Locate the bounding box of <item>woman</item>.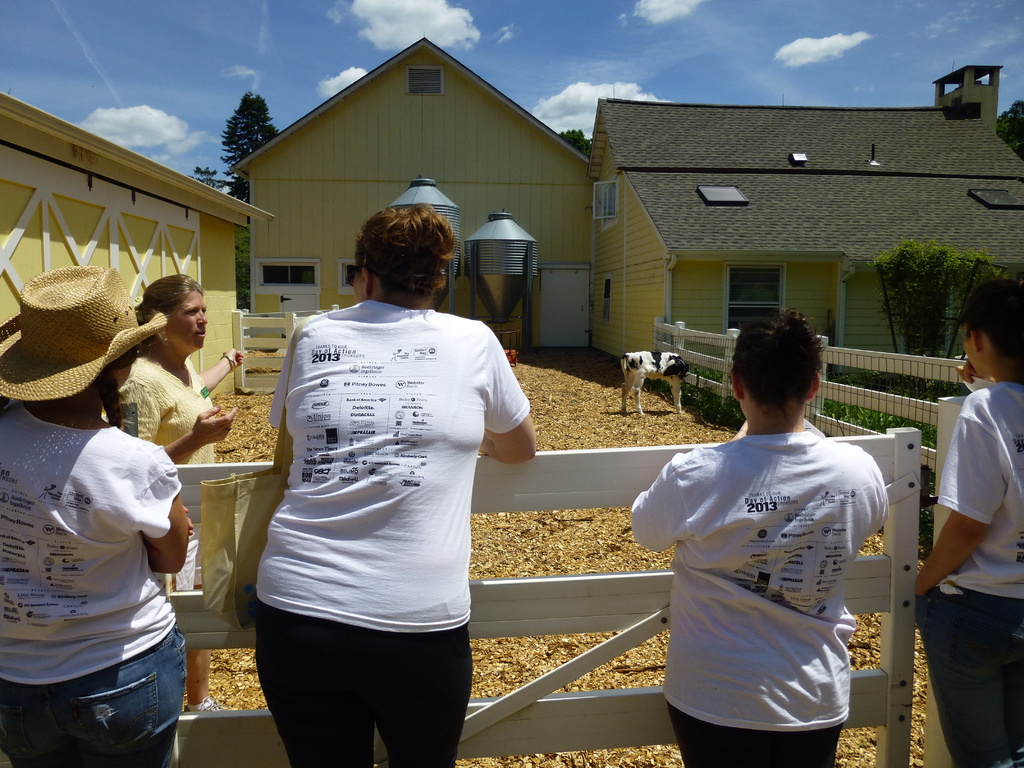
Bounding box: bbox(0, 267, 191, 767).
